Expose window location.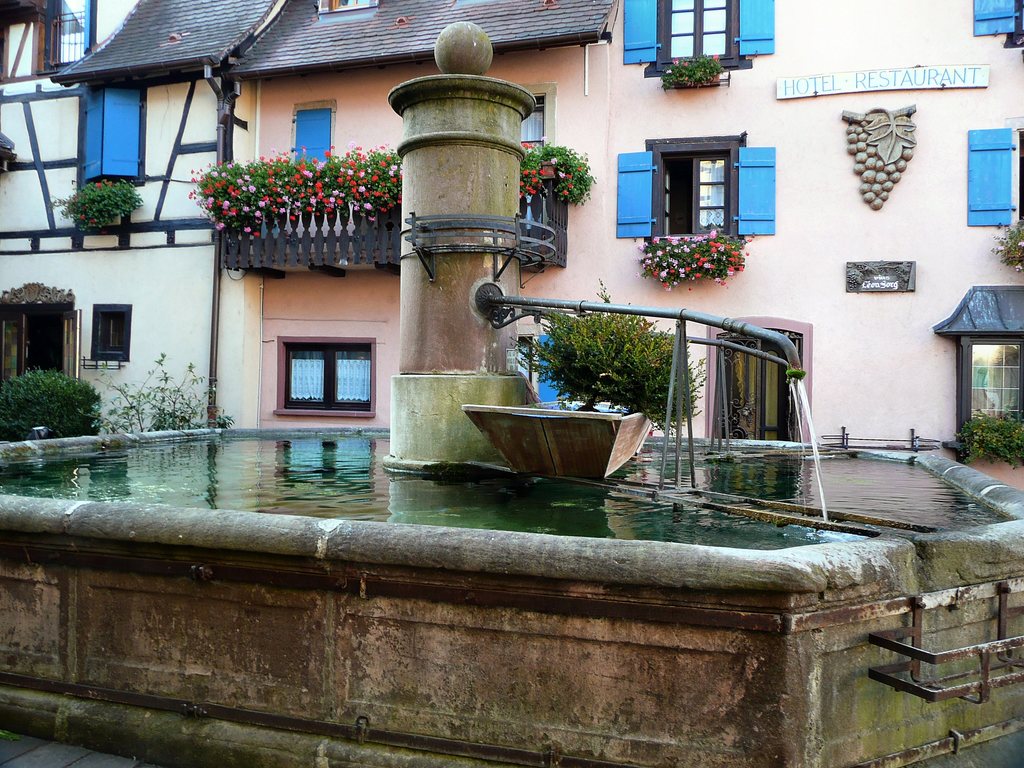
Exposed at detection(310, 0, 385, 16).
